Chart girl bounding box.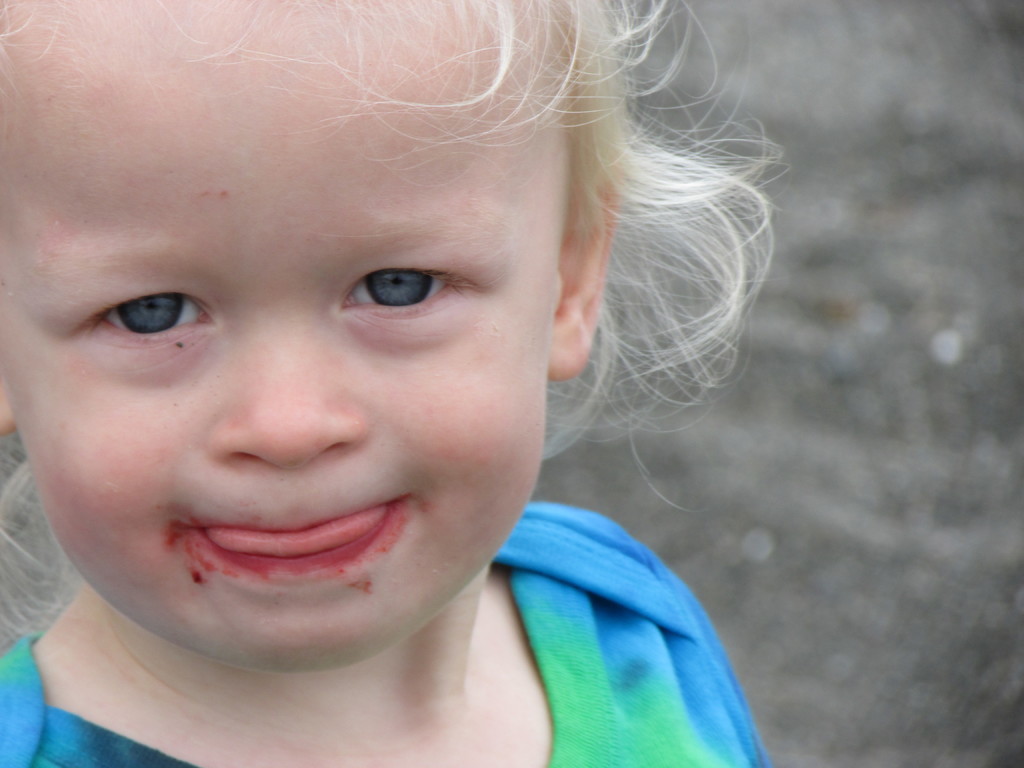
Charted: detection(0, 0, 794, 767).
